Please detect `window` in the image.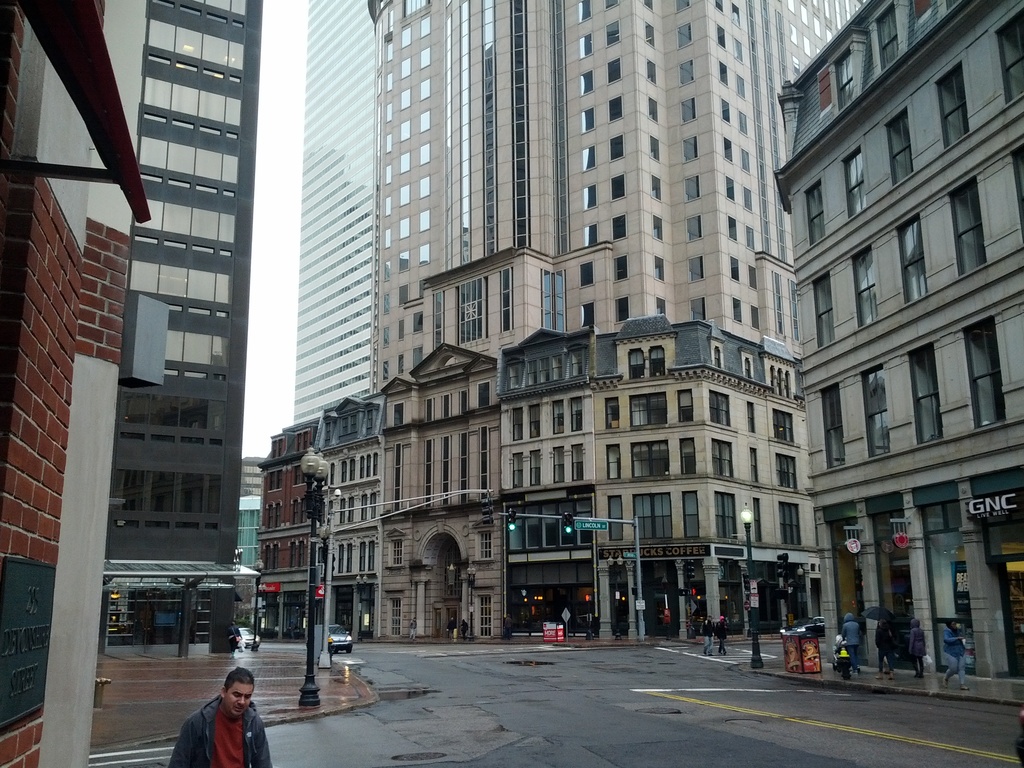
x1=573 y1=446 x2=580 y2=476.
